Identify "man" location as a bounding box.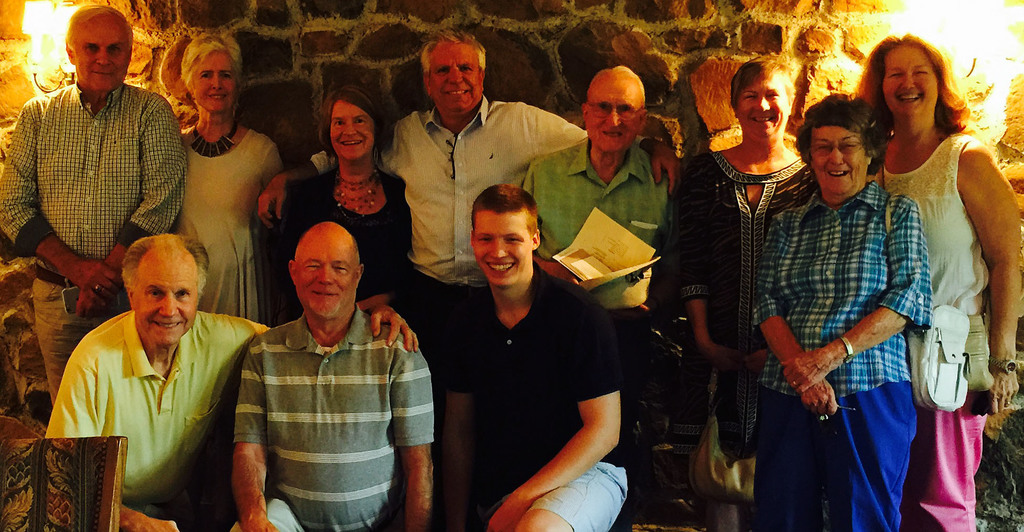
412,159,633,524.
